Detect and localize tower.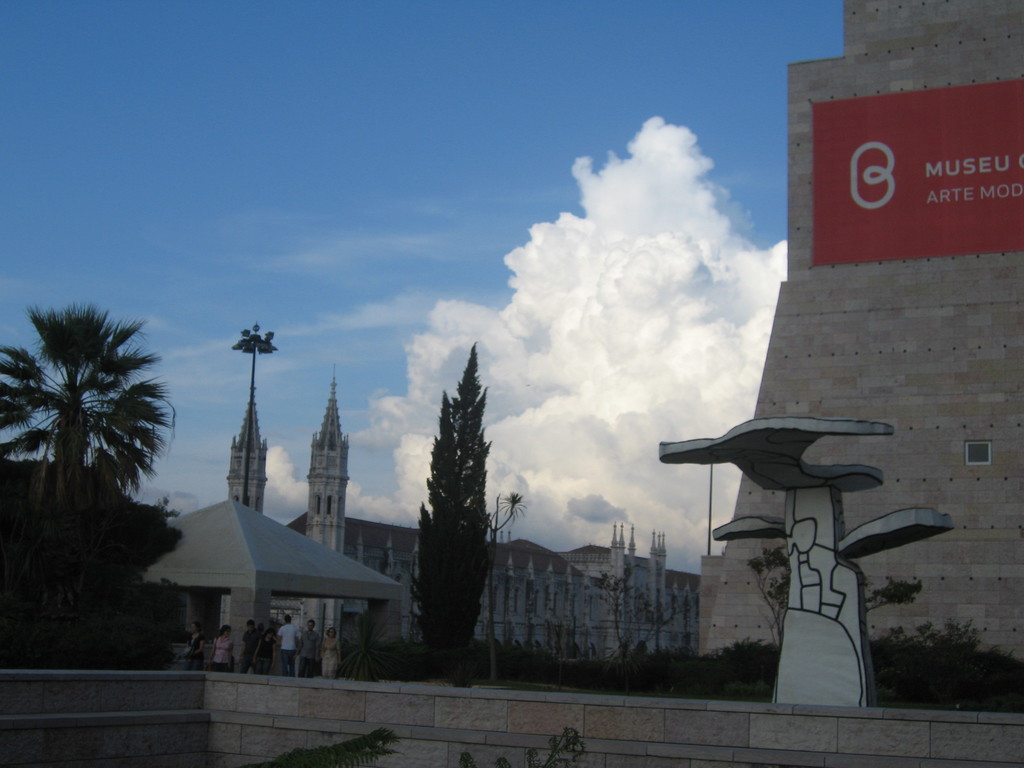
Localized at {"left": 226, "top": 387, "right": 263, "bottom": 516}.
